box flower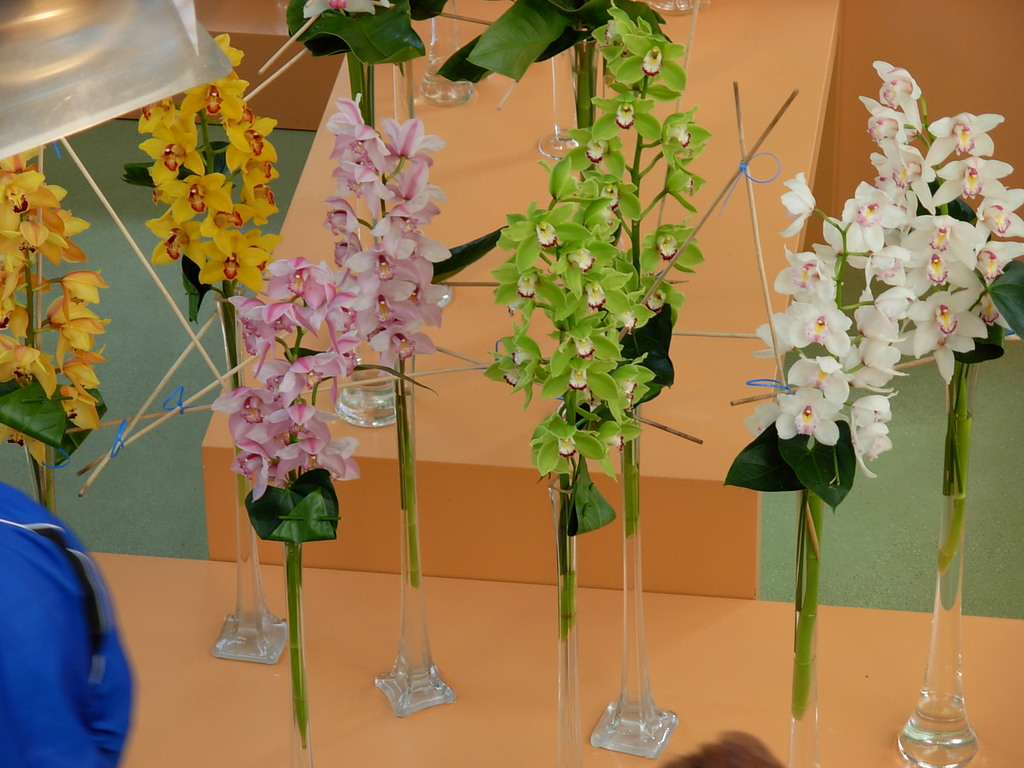
<region>568, 246, 592, 268</region>
